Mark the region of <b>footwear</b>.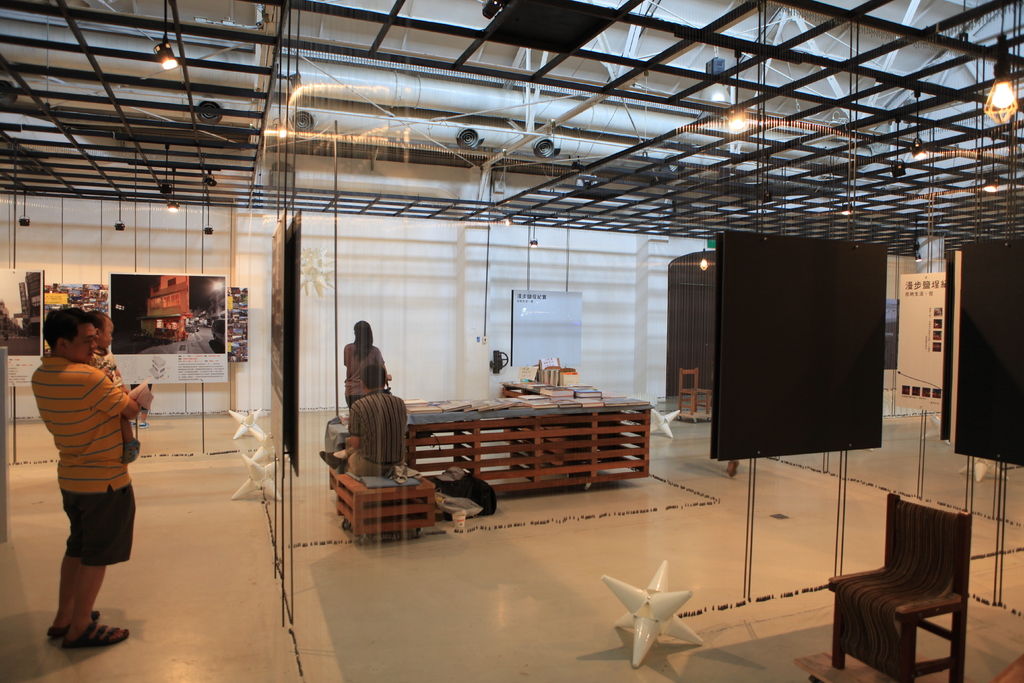
Region: l=42, t=608, r=102, b=638.
